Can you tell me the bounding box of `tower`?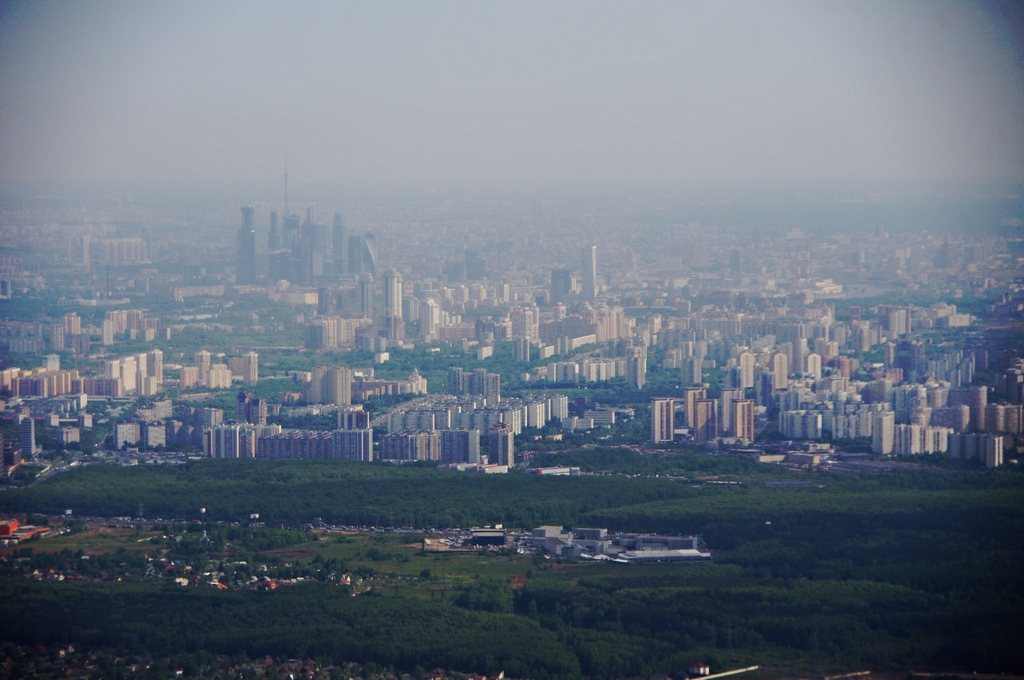
<region>522, 400, 545, 435</region>.
